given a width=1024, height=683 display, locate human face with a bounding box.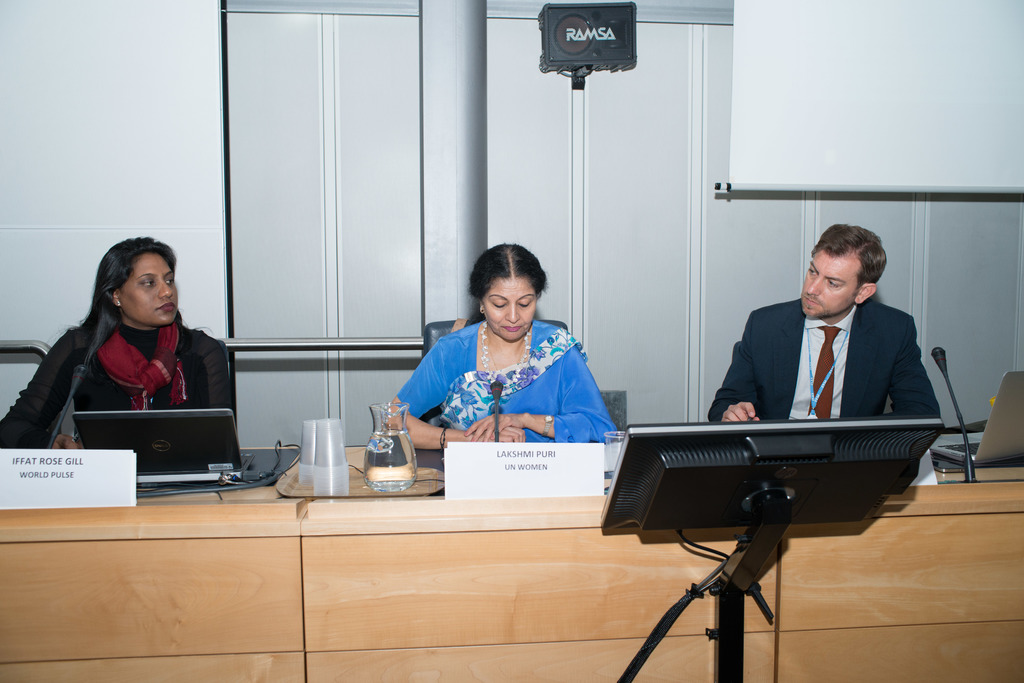
Located: left=118, top=253, right=184, bottom=328.
